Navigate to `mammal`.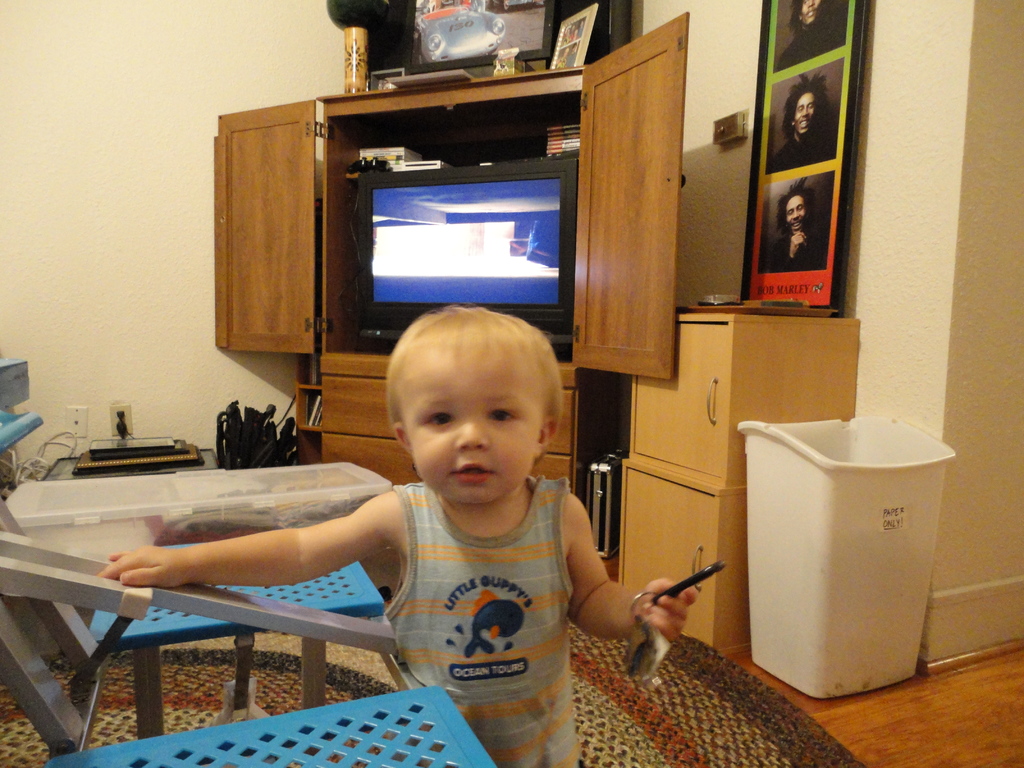
Navigation target: [766, 69, 832, 172].
